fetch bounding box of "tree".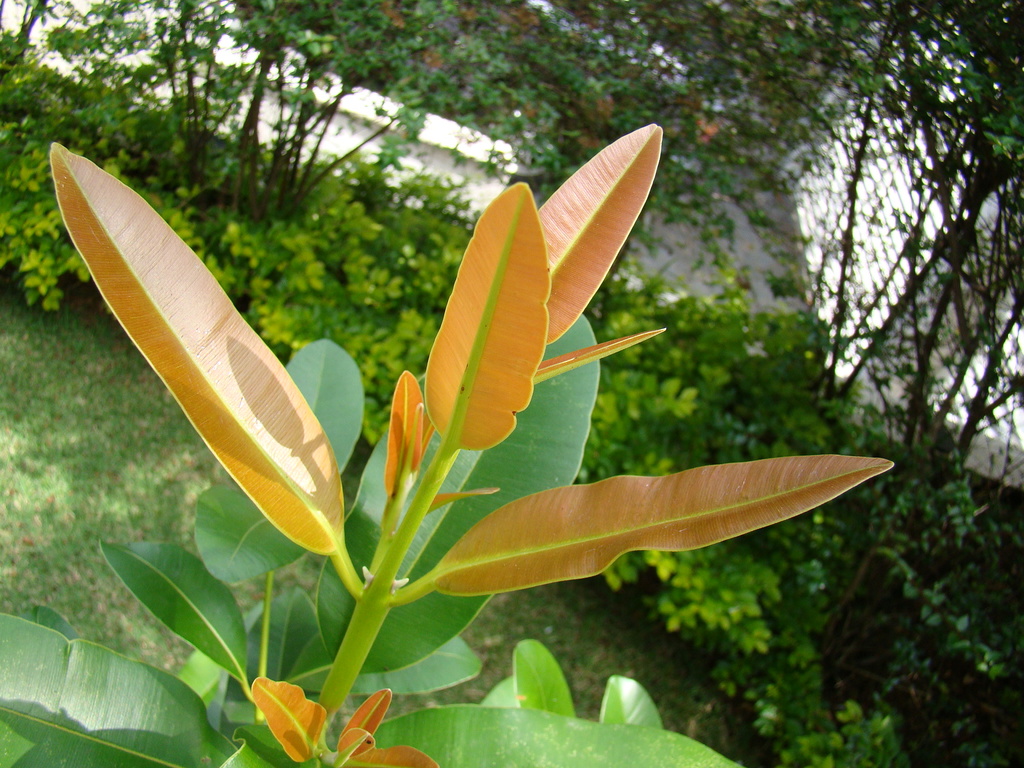
Bbox: Rect(559, 245, 1023, 767).
